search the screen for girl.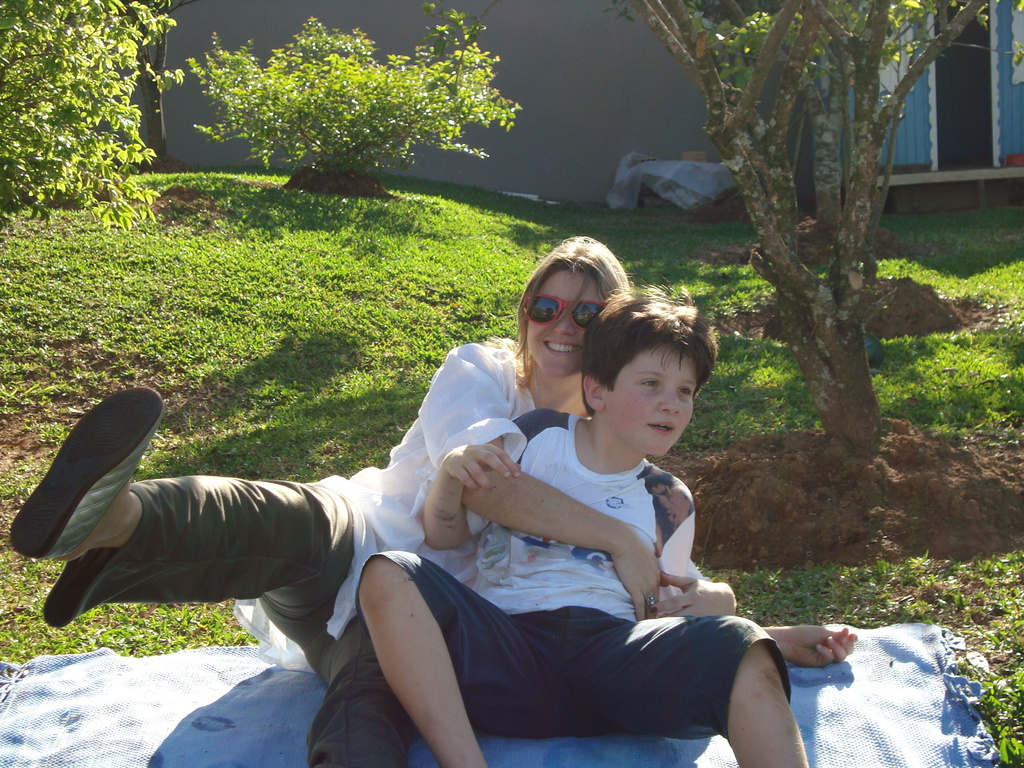
Found at bbox(6, 235, 858, 767).
